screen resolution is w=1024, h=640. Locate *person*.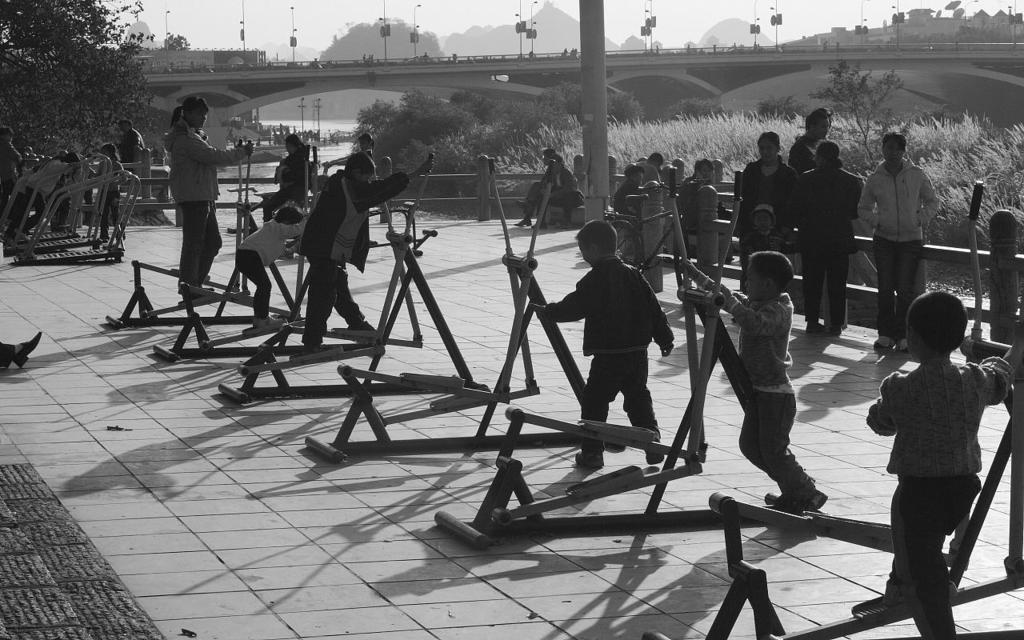
x1=184 y1=88 x2=261 y2=292.
